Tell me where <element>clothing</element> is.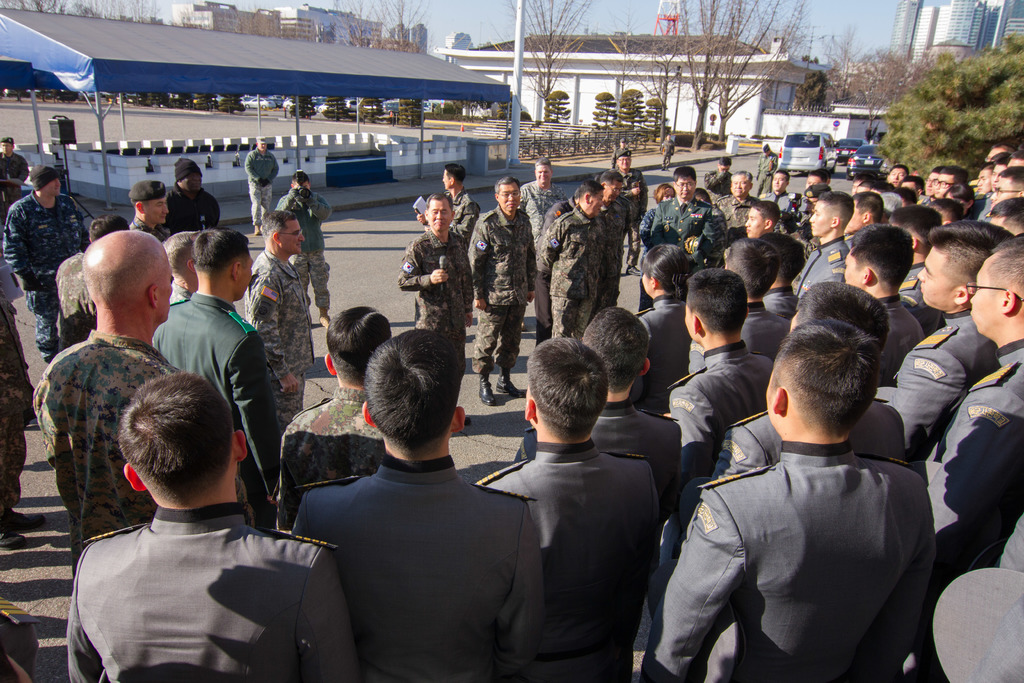
<element>clothing</element> is at x1=972, y1=192, x2=1000, y2=222.
